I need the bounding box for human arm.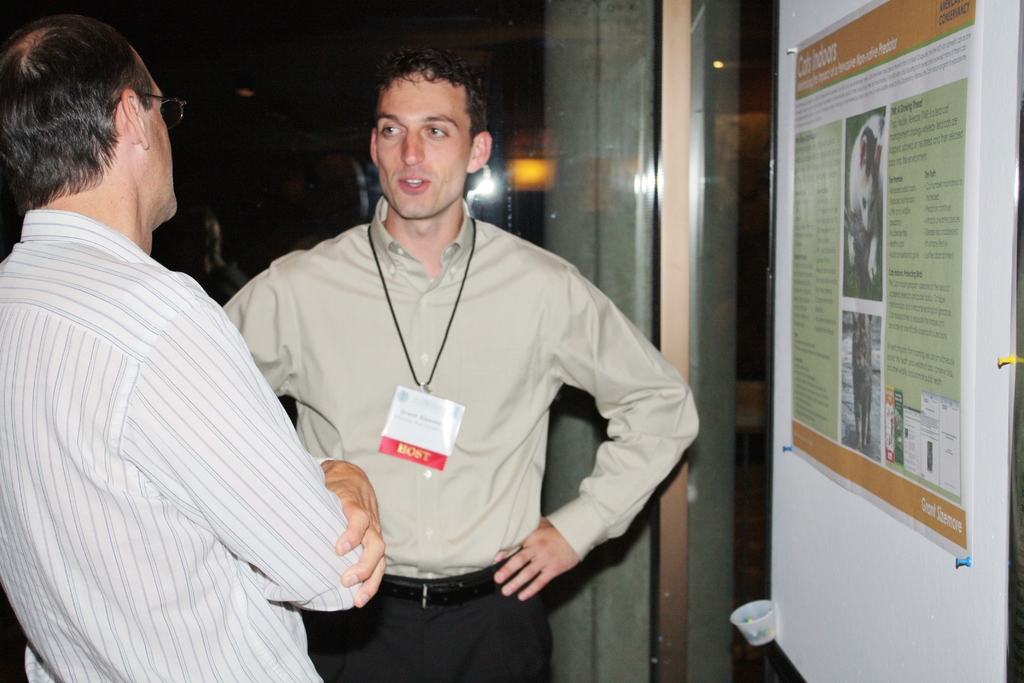
Here it is: rect(211, 244, 314, 404).
